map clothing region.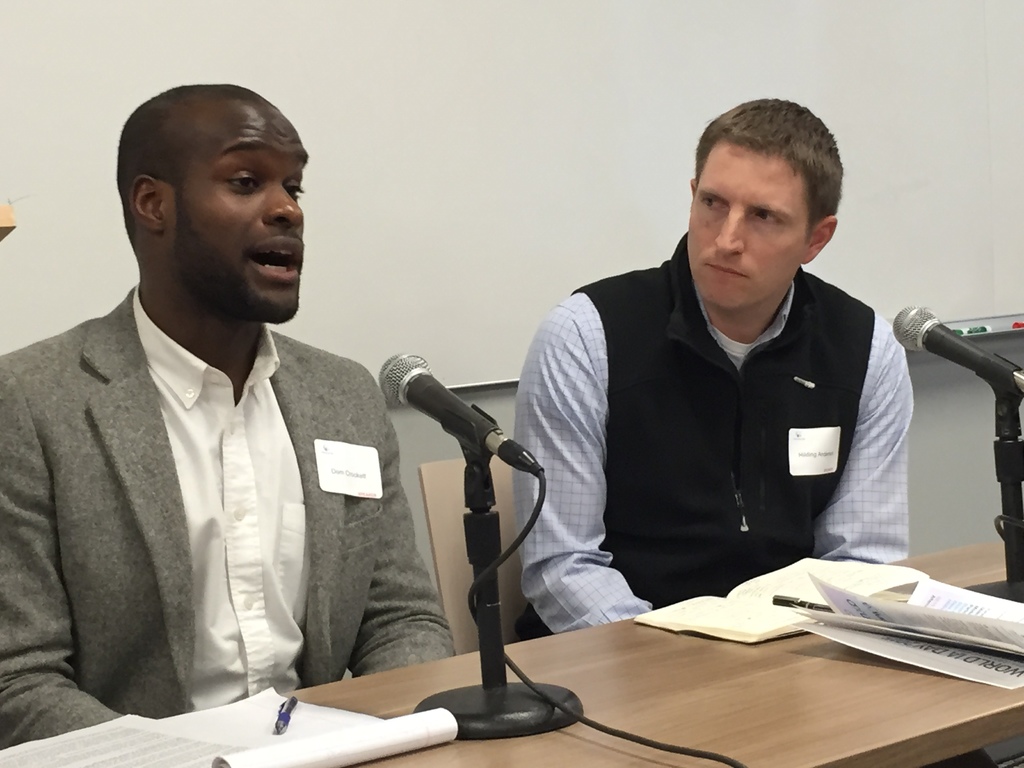
Mapped to [x1=0, y1=281, x2=461, y2=750].
